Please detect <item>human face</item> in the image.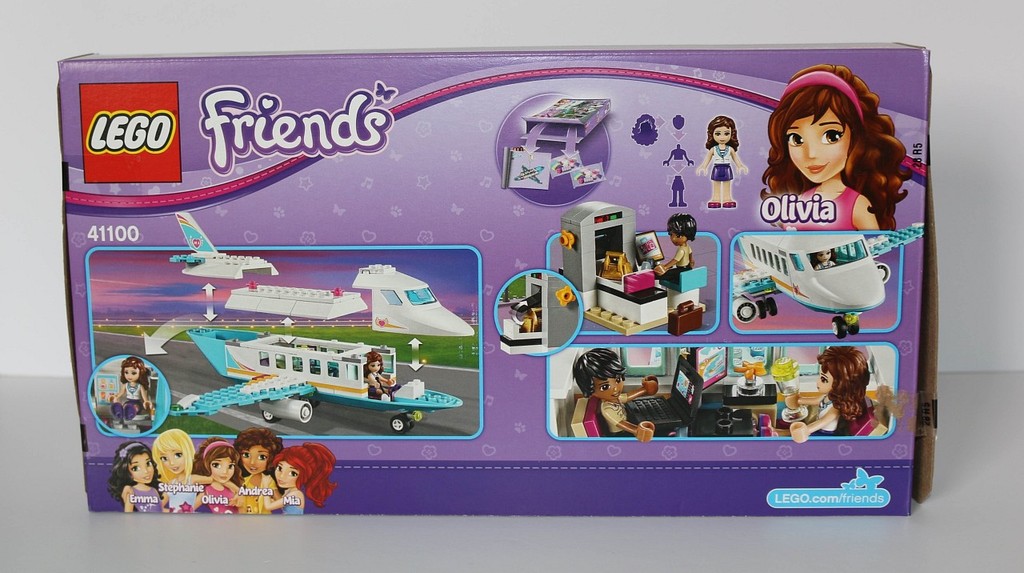
Rect(370, 359, 380, 371).
